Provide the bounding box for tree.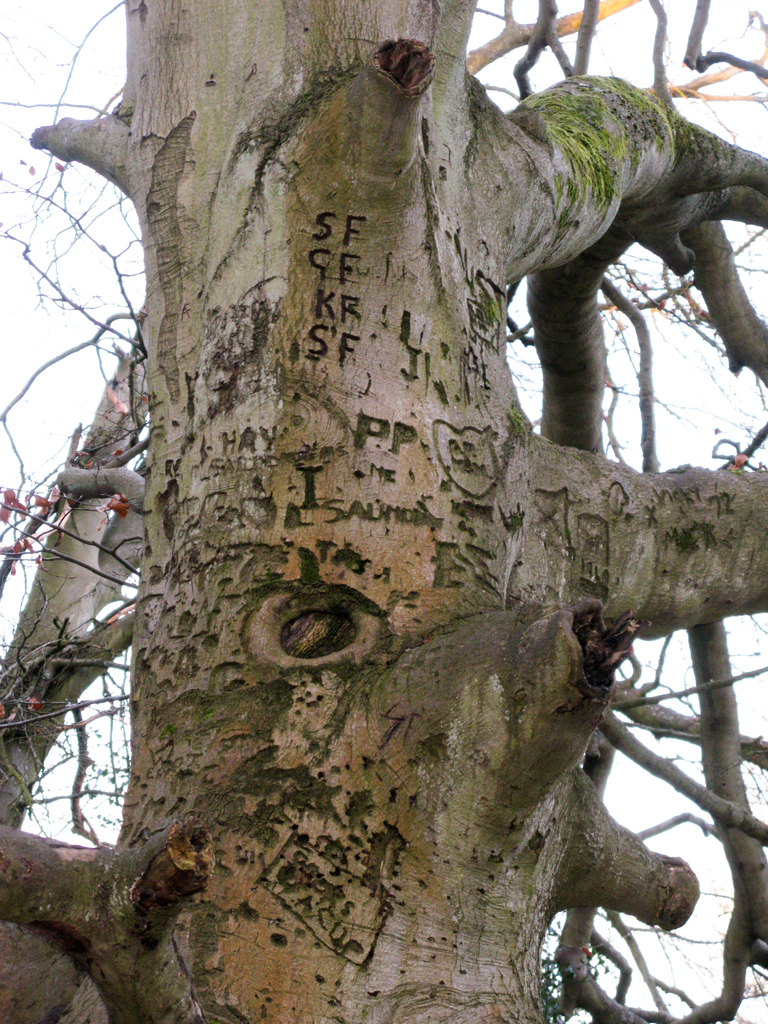
[2, 0, 767, 1023].
